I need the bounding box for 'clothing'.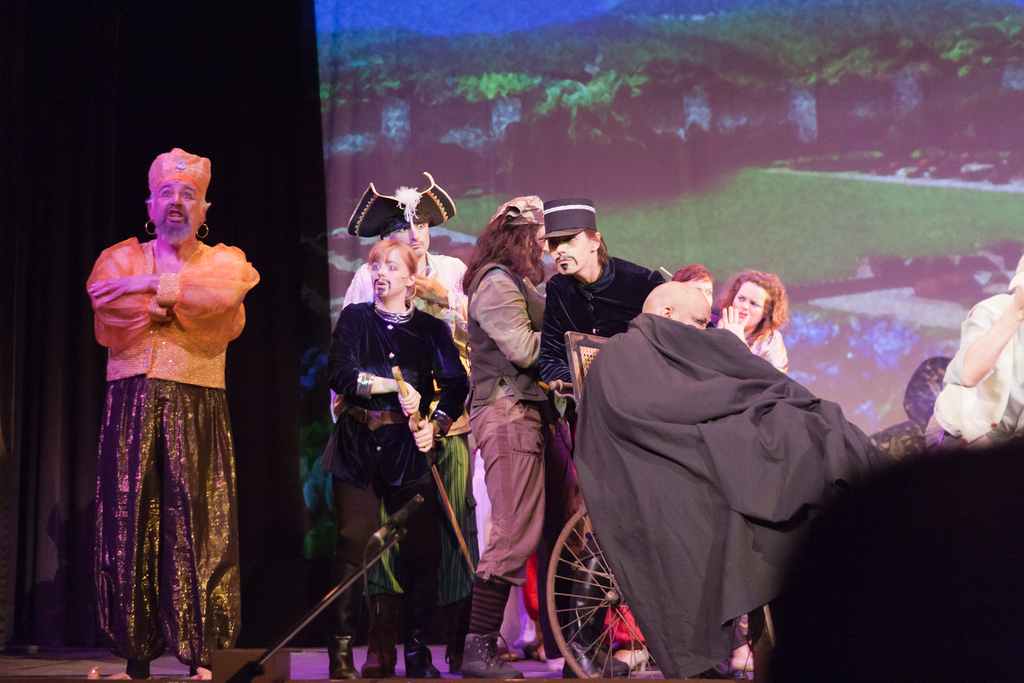
Here it is: box(703, 325, 794, 377).
